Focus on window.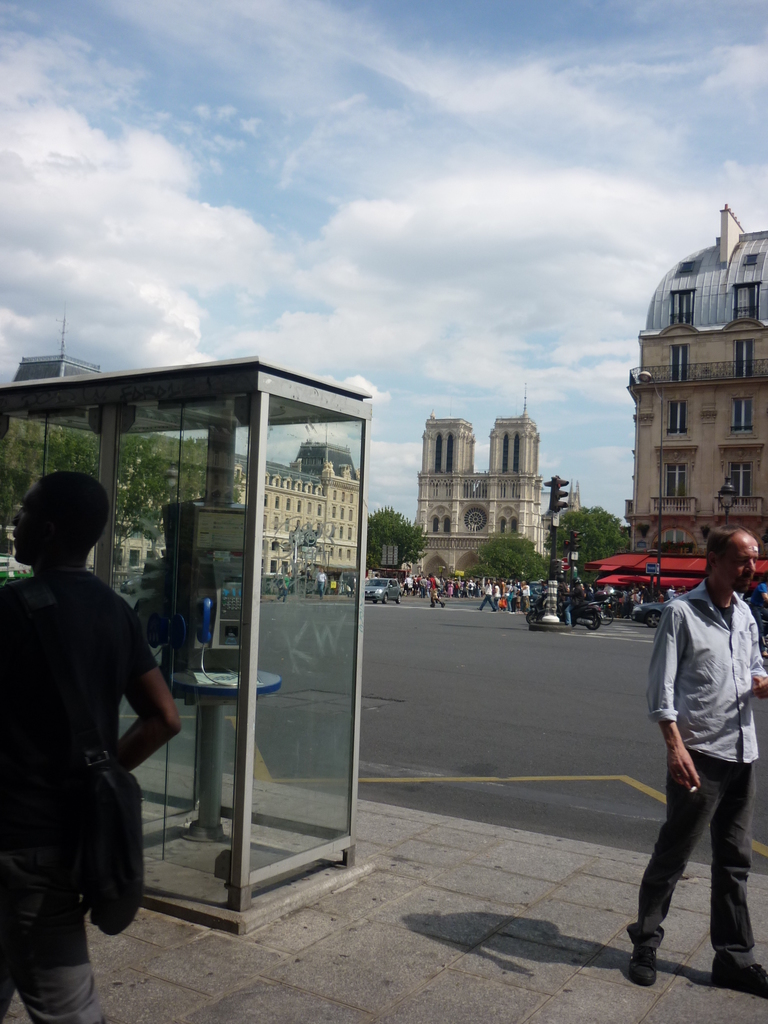
Focused at rect(732, 339, 755, 382).
